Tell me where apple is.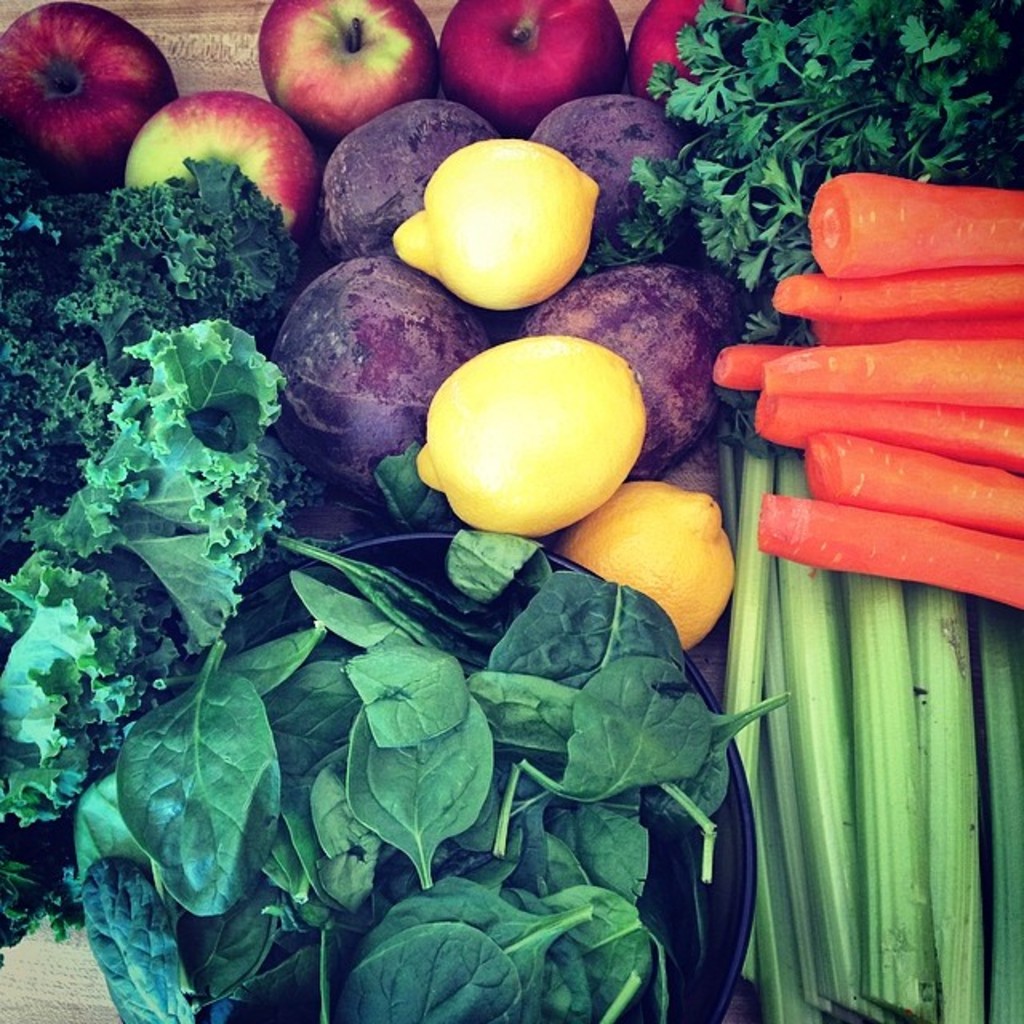
apple is at locate(115, 93, 322, 242).
